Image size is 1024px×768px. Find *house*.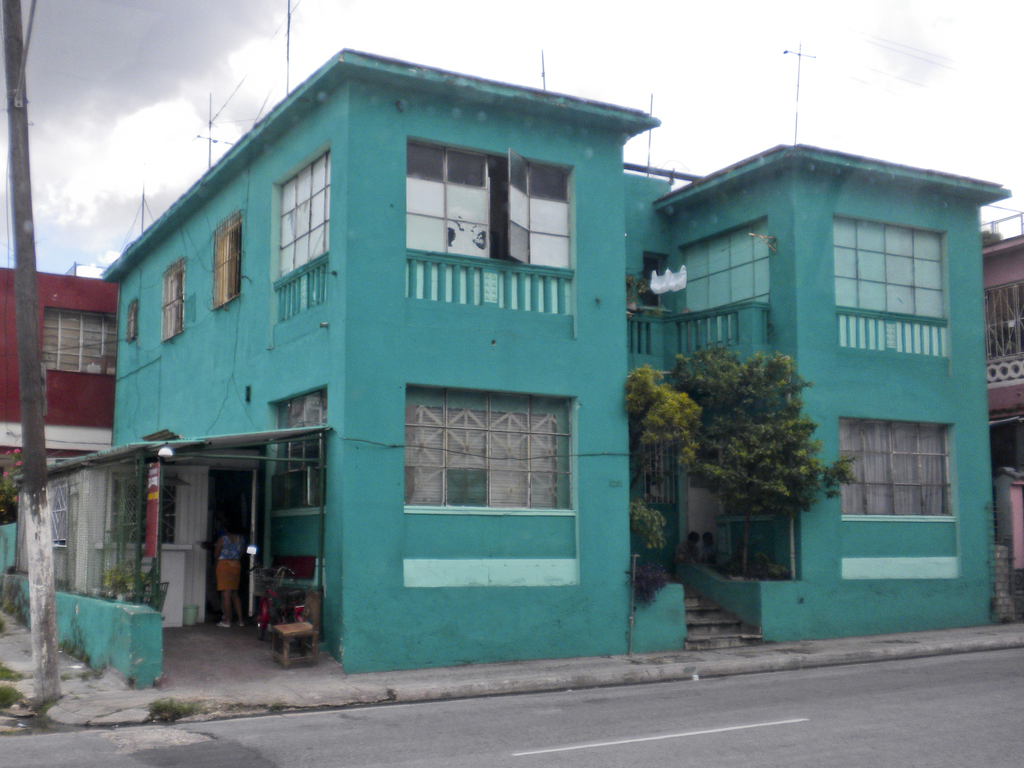
(x1=0, y1=49, x2=1010, y2=688).
